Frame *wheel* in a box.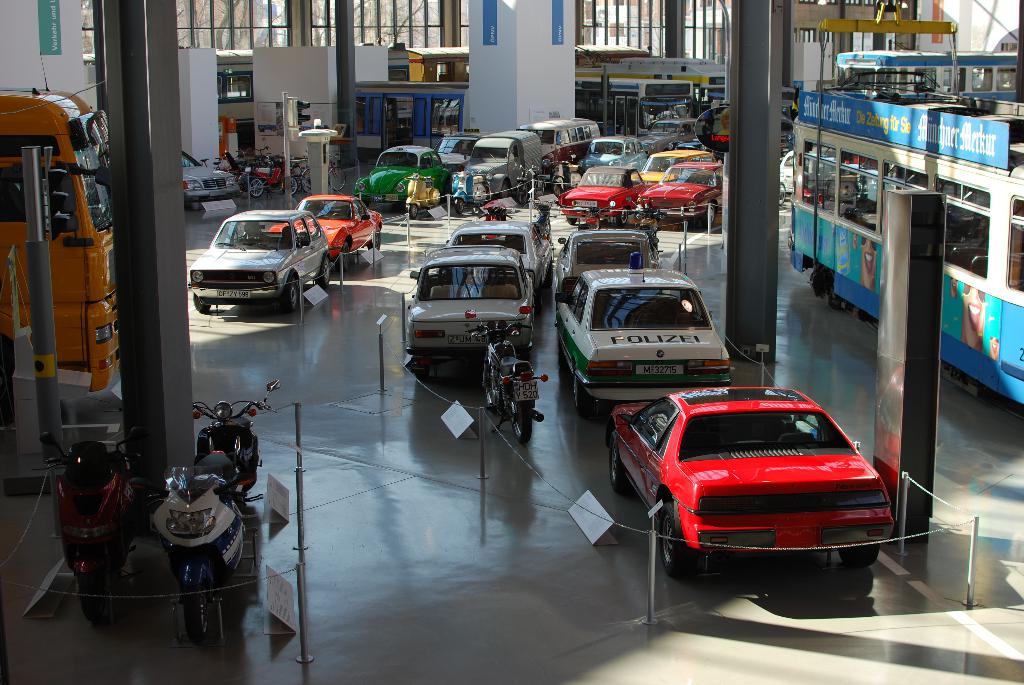
{"left": 567, "top": 216, "right": 577, "bottom": 224}.
